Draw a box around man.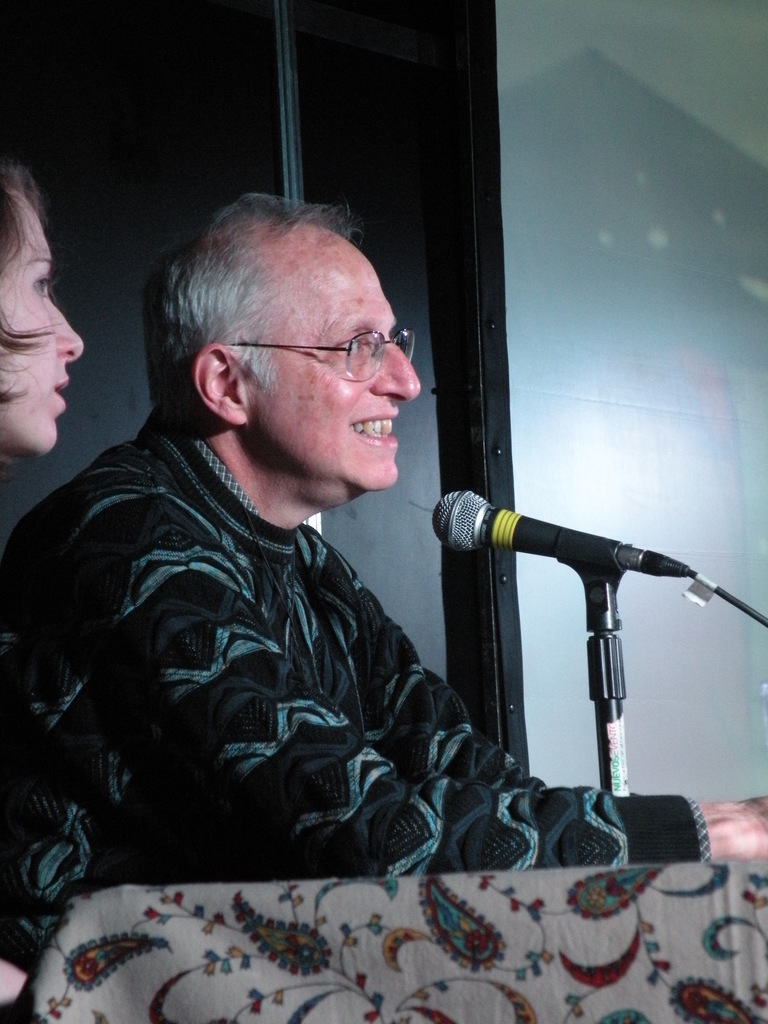
crop(15, 174, 600, 909).
